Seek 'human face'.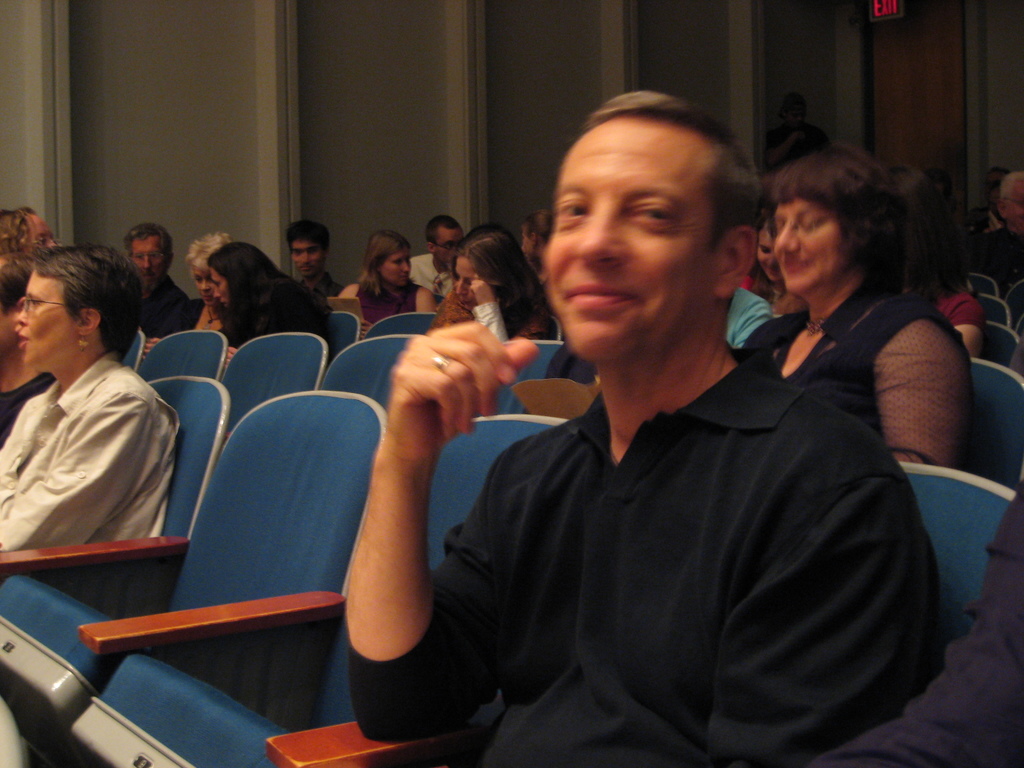
(left=15, top=268, right=72, bottom=365).
